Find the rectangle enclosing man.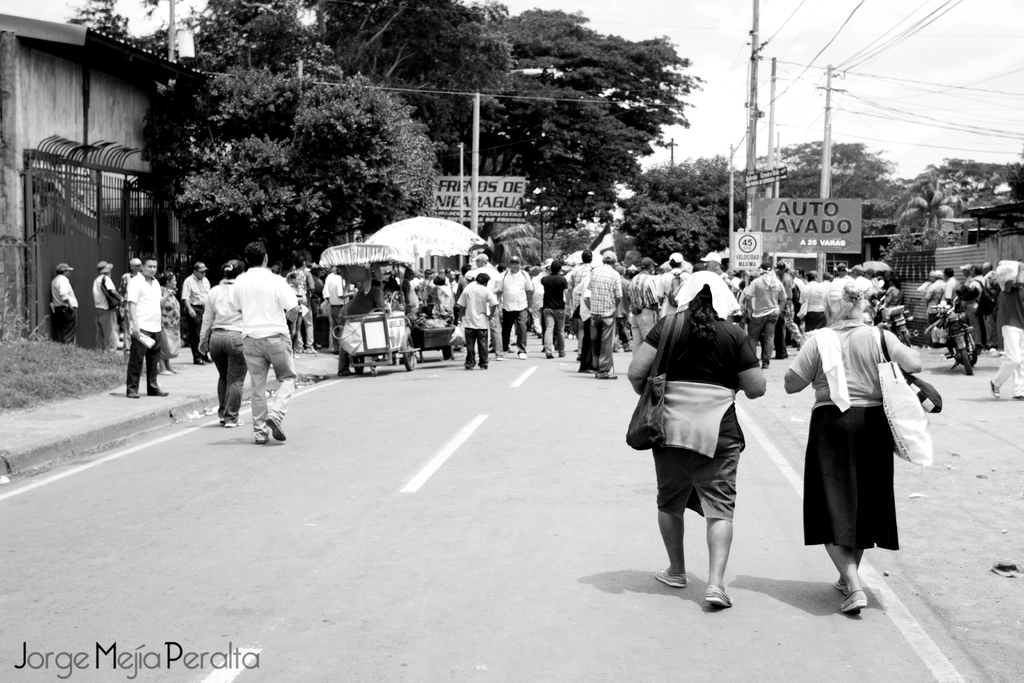
bbox=[198, 245, 289, 446].
